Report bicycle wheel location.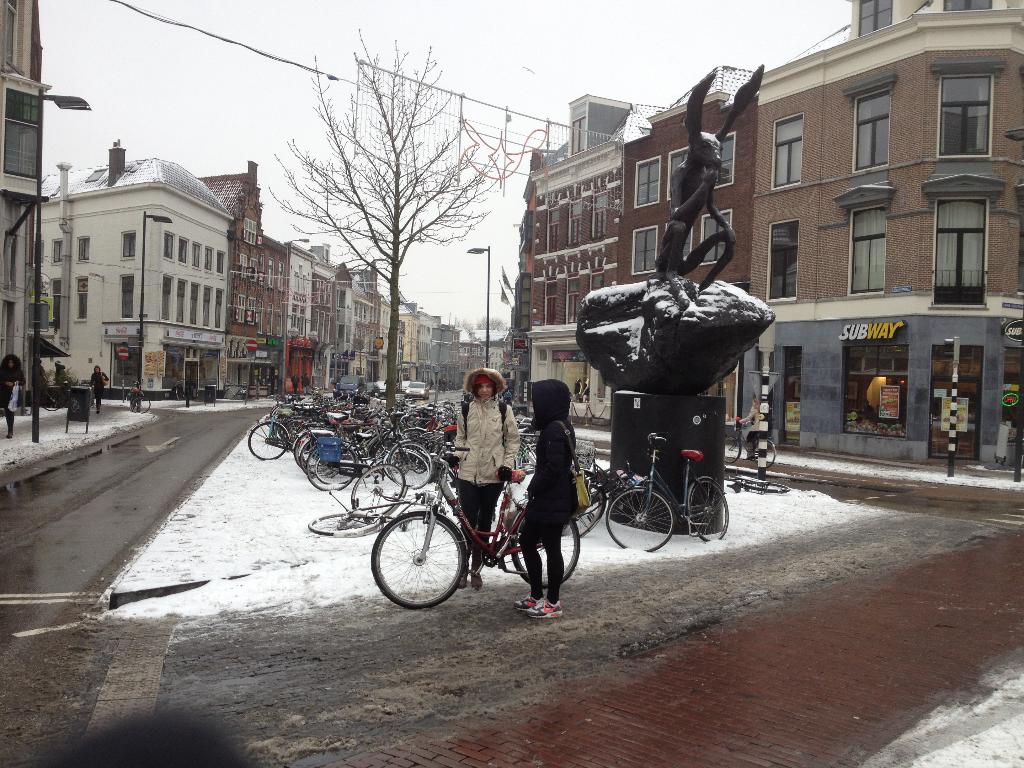
Report: locate(728, 433, 740, 465).
